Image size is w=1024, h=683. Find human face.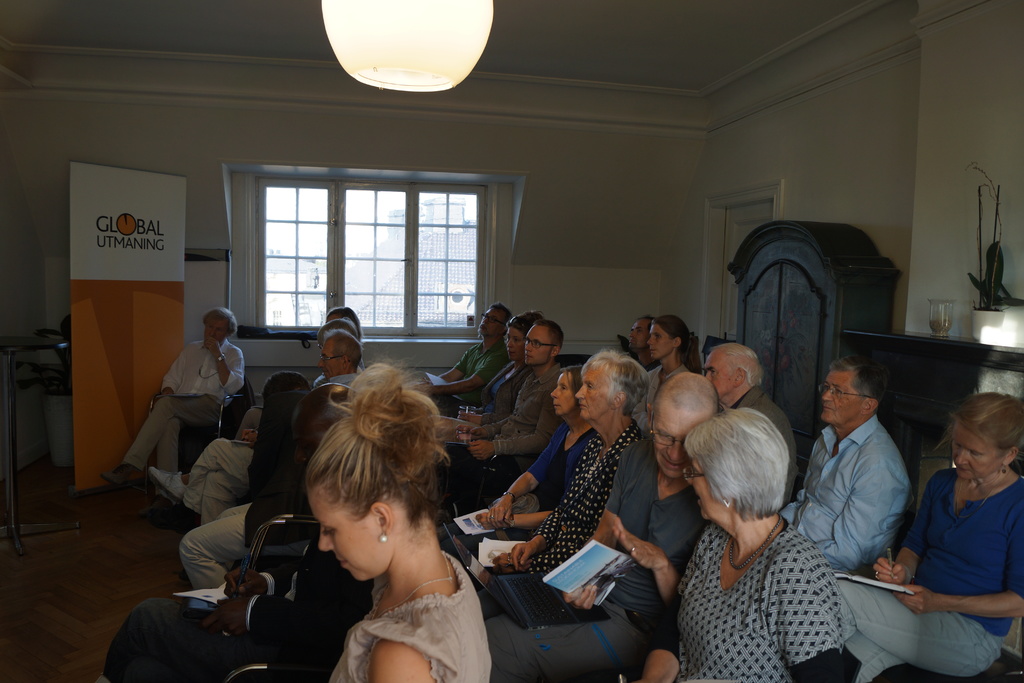
Rect(550, 373, 575, 413).
